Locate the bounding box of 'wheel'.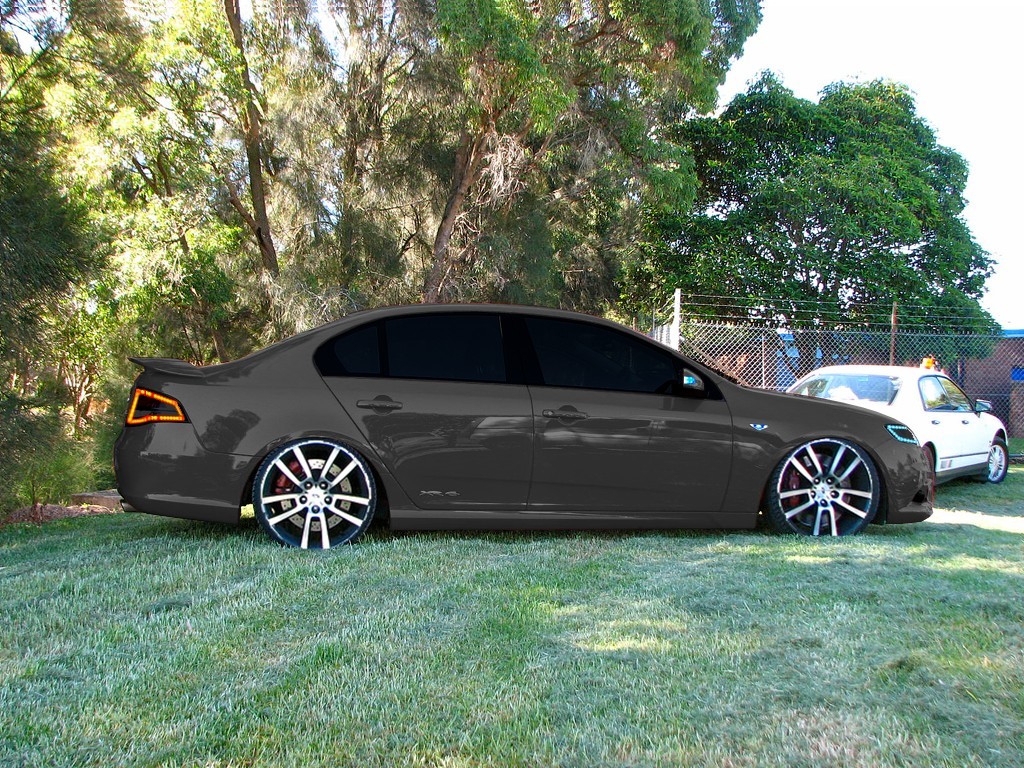
Bounding box: pyautogui.locateOnScreen(248, 438, 372, 537).
